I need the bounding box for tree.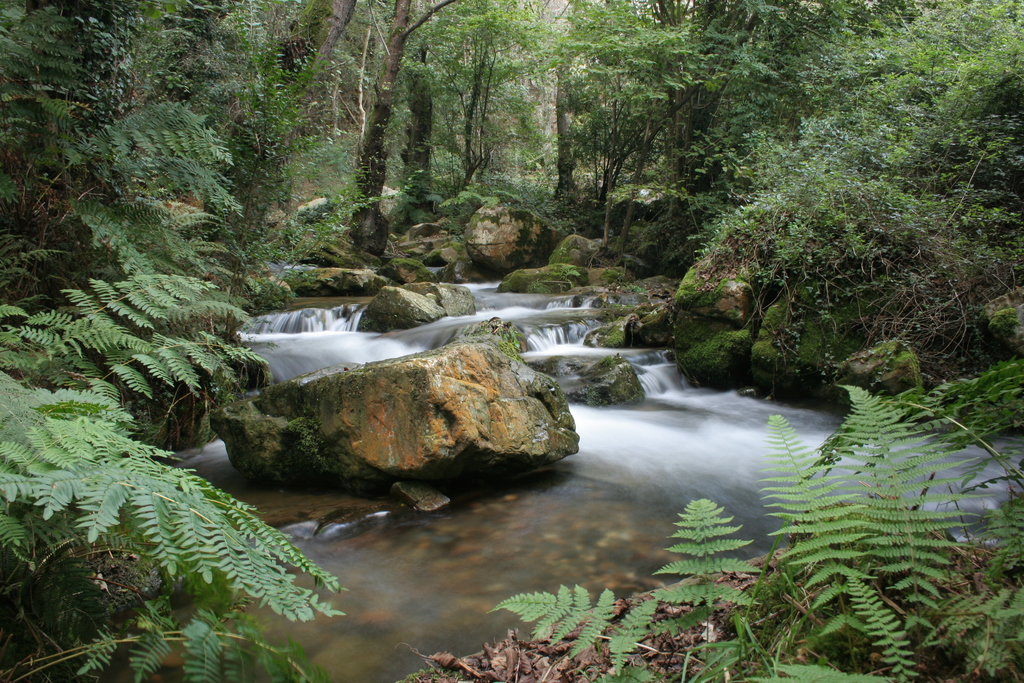
Here it is: {"x1": 0, "y1": 0, "x2": 347, "y2": 682}.
